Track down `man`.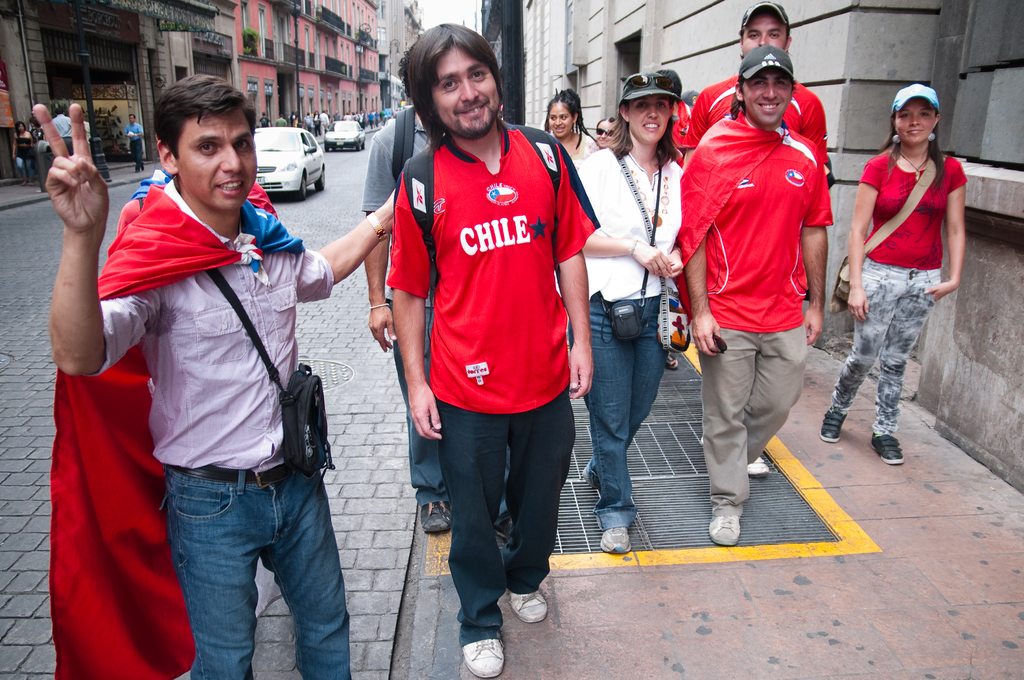
Tracked to {"x1": 44, "y1": 105, "x2": 77, "y2": 151}.
